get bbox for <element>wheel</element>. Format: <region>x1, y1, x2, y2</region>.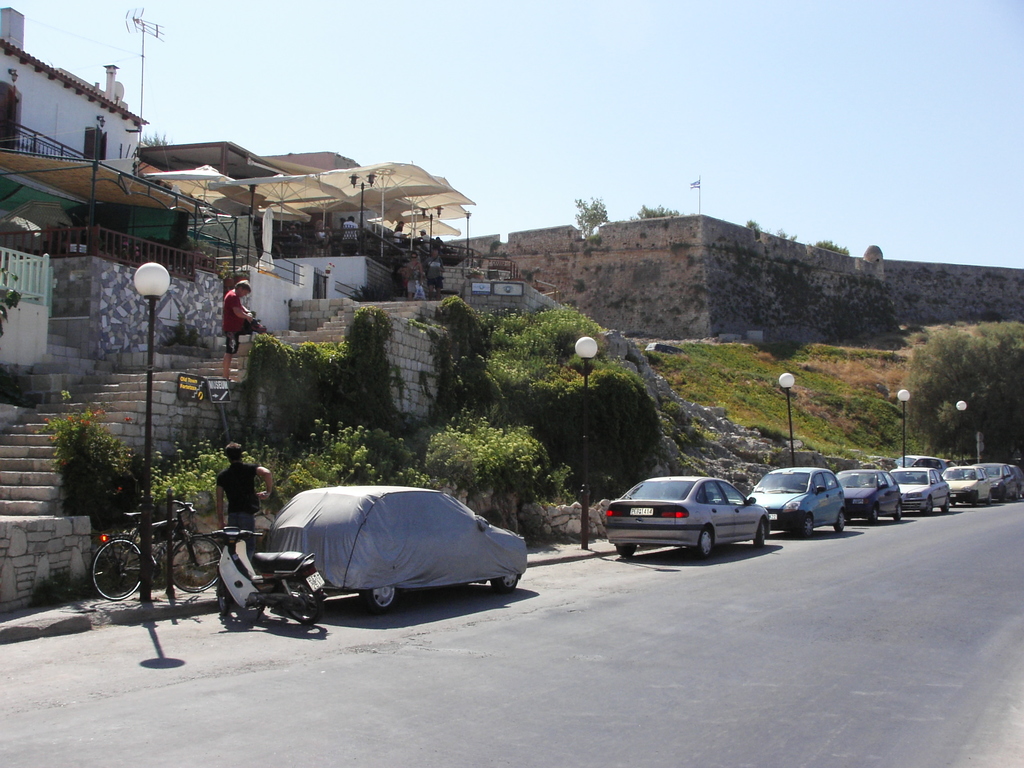
<region>696, 522, 716, 560</region>.
